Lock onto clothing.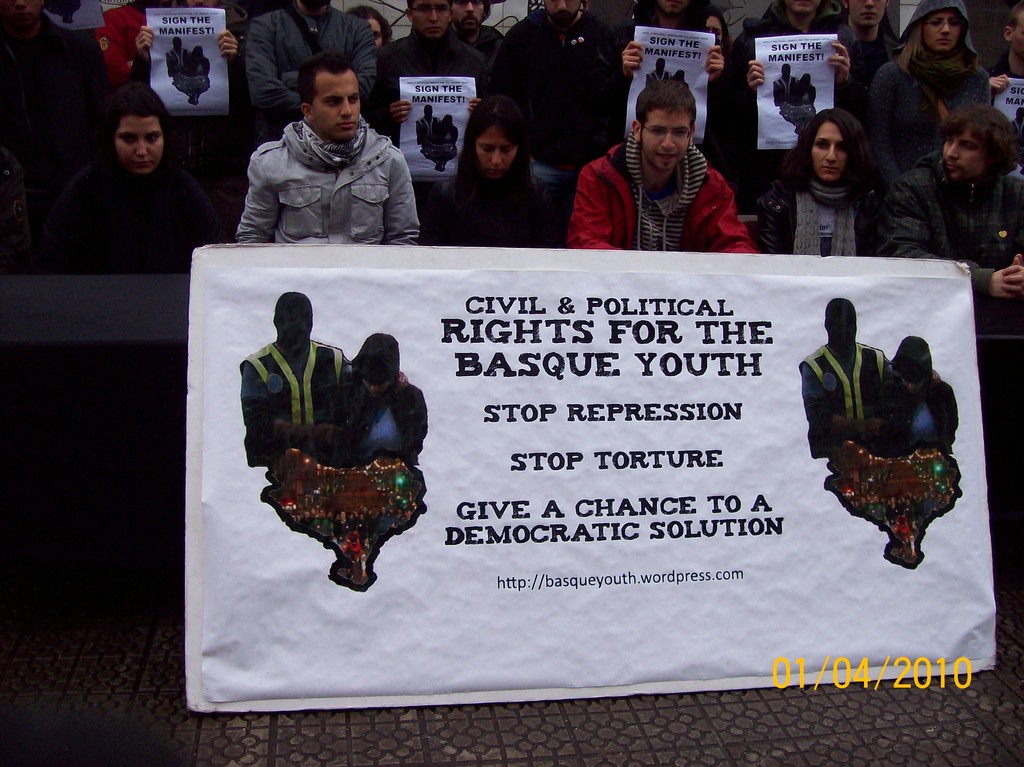
Locked: bbox=[135, 3, 249, 168].
